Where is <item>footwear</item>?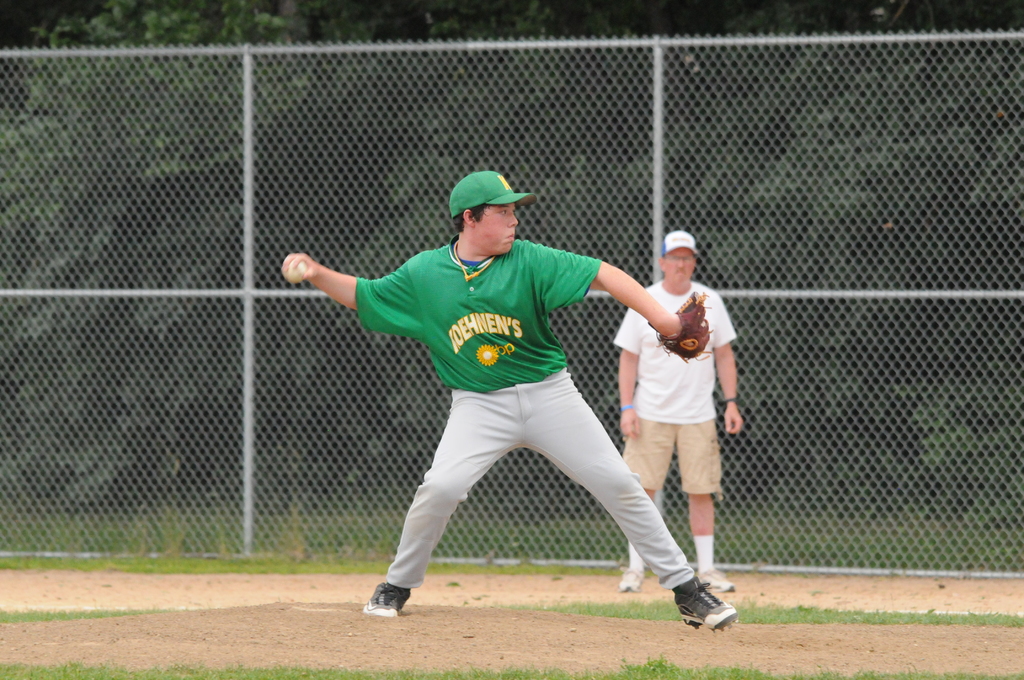
360/579/410/615.
